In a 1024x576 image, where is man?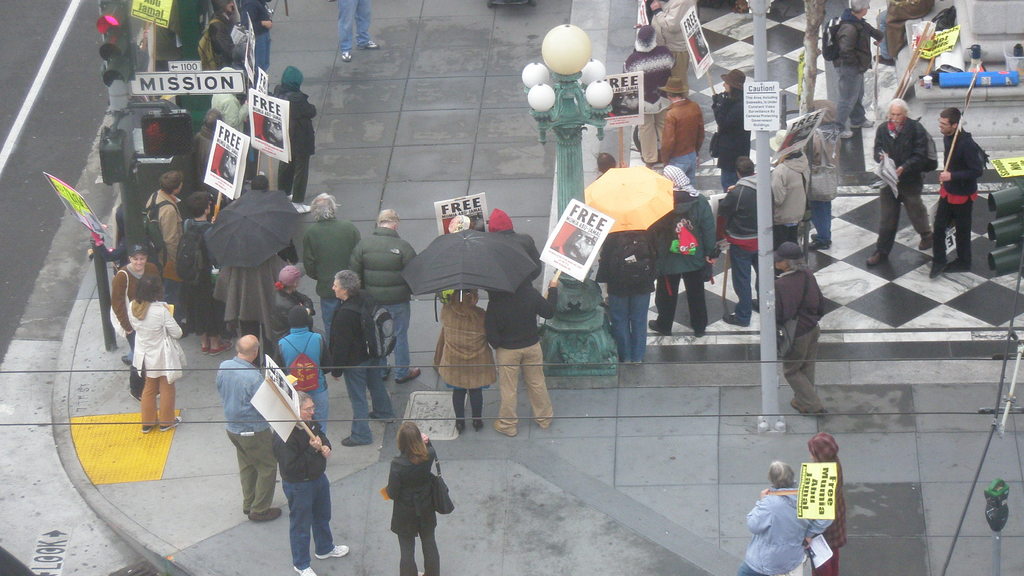
bbox(645, 0, 699, 79).
